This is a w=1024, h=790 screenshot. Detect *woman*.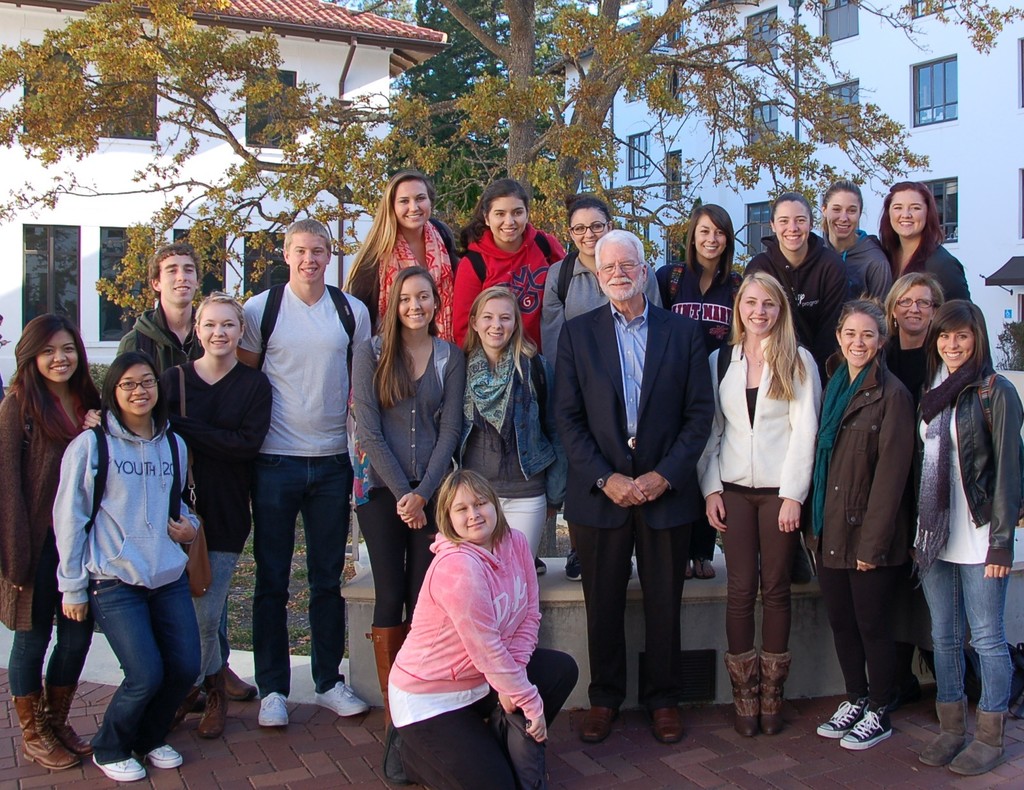
[456, 172, 572, 576].
